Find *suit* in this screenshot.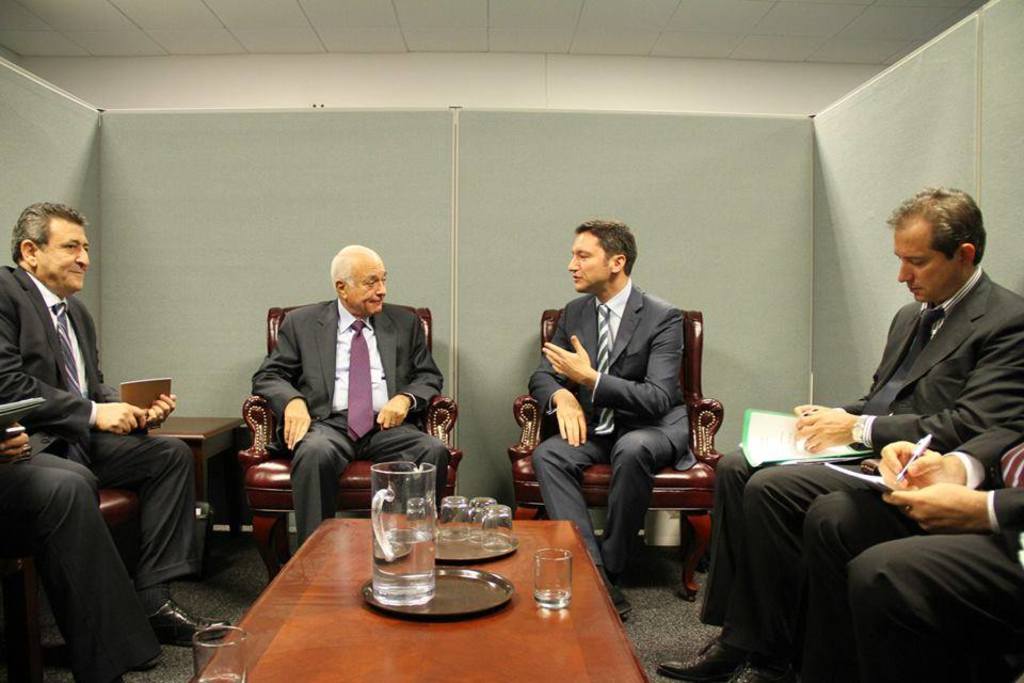
The bounding box for *suit* is x1=800, y1=422, x2=1023, y2=682.
